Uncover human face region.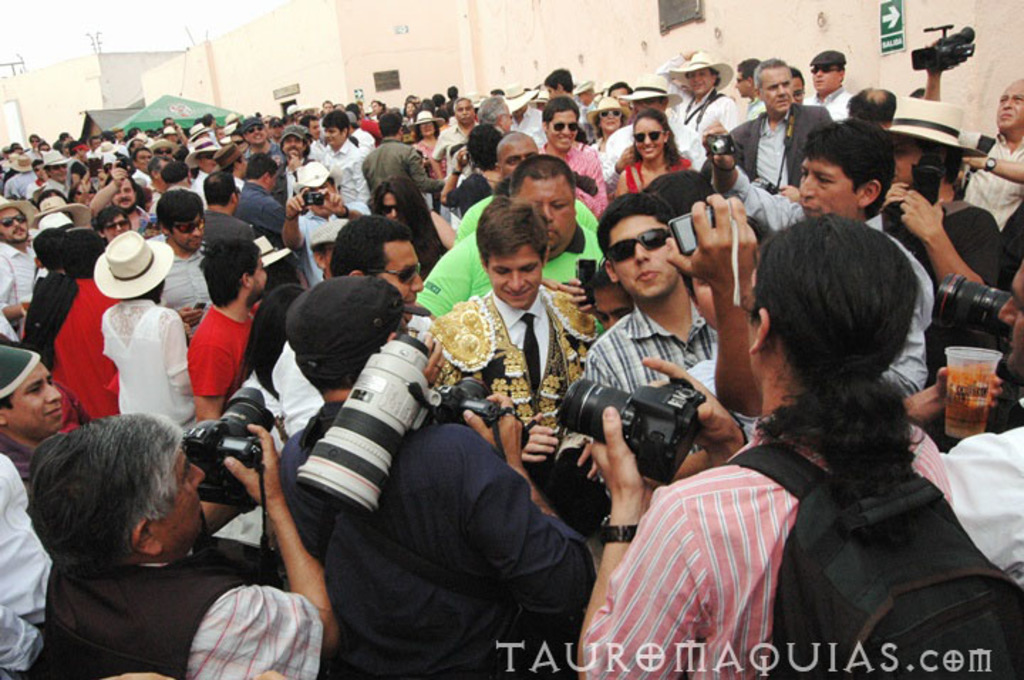
Uncovered: left=488, top=246, right=546, bottom=306.
